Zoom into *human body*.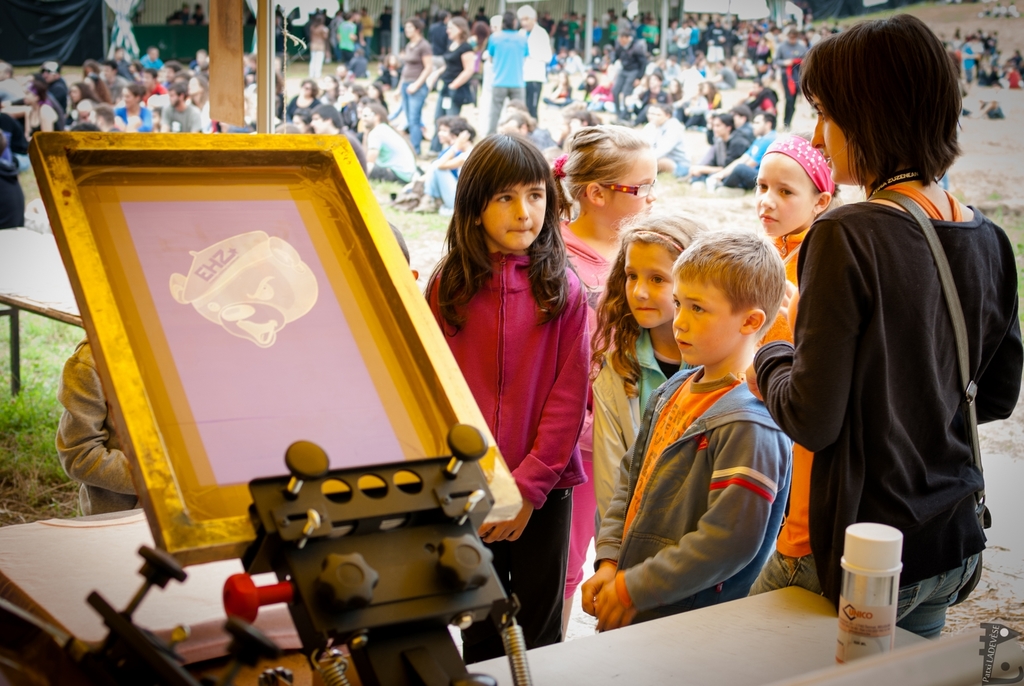
Zoom target: BBox(757, 136, 818, 600).
